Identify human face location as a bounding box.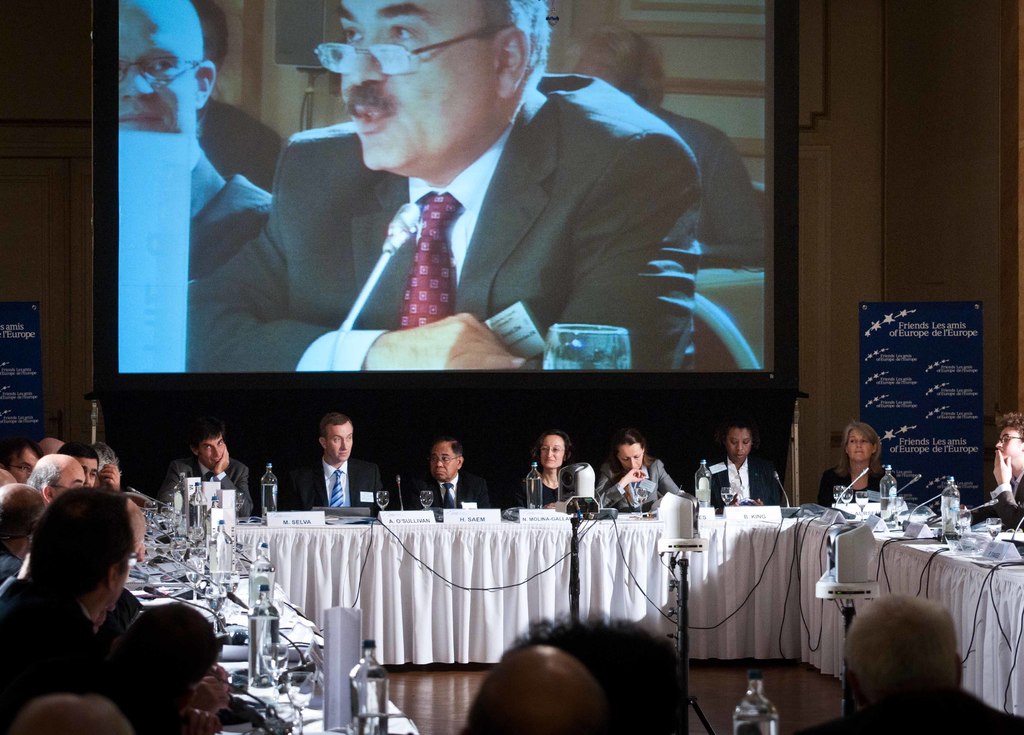
detection(428, 444, 457, 481).
